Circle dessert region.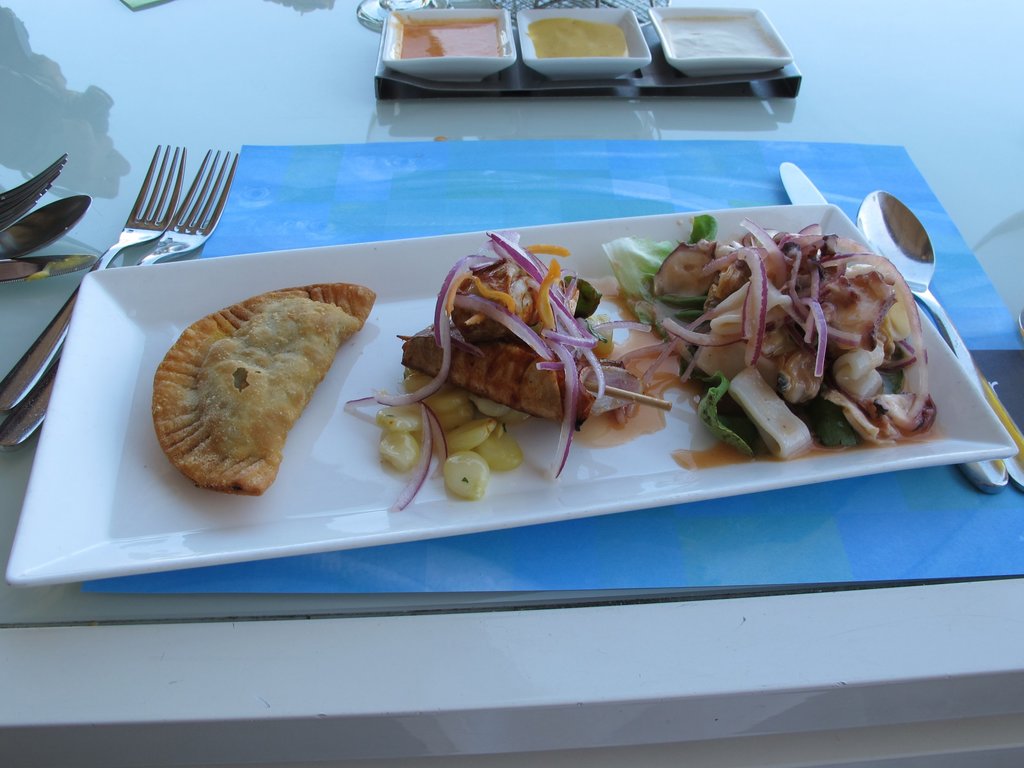
Region: (x1=148, y1=285, x2=378, y2=495).
